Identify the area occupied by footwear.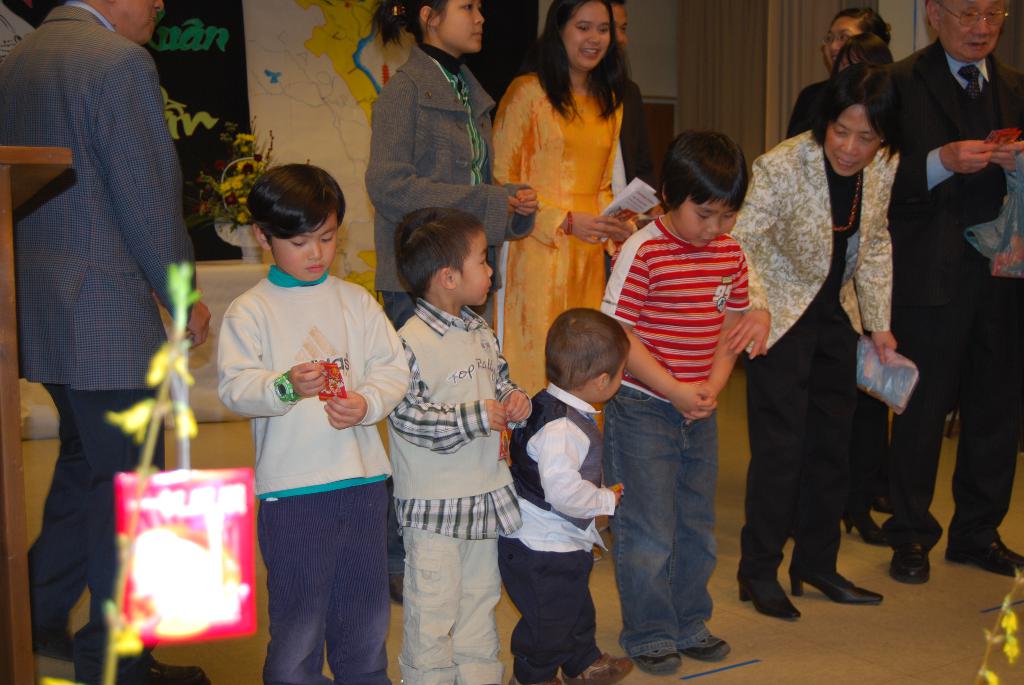
Area: bbox=(27, 624, 163, 663).
